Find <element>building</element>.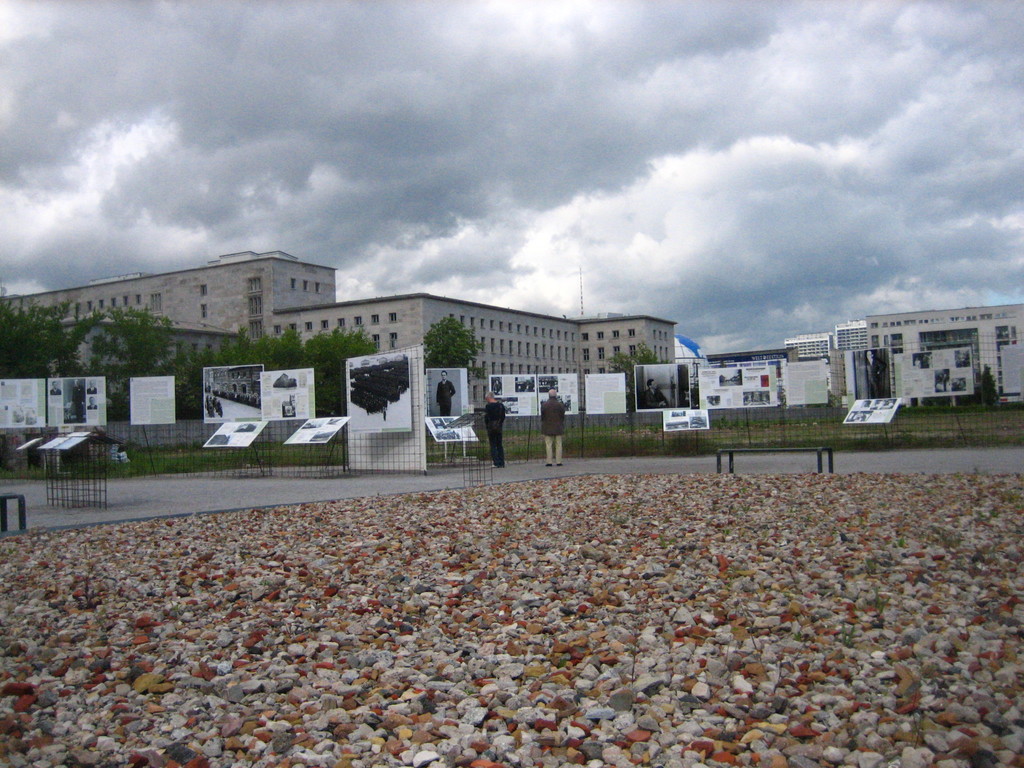
[left=0, top=256, right=335, bottom=405].
